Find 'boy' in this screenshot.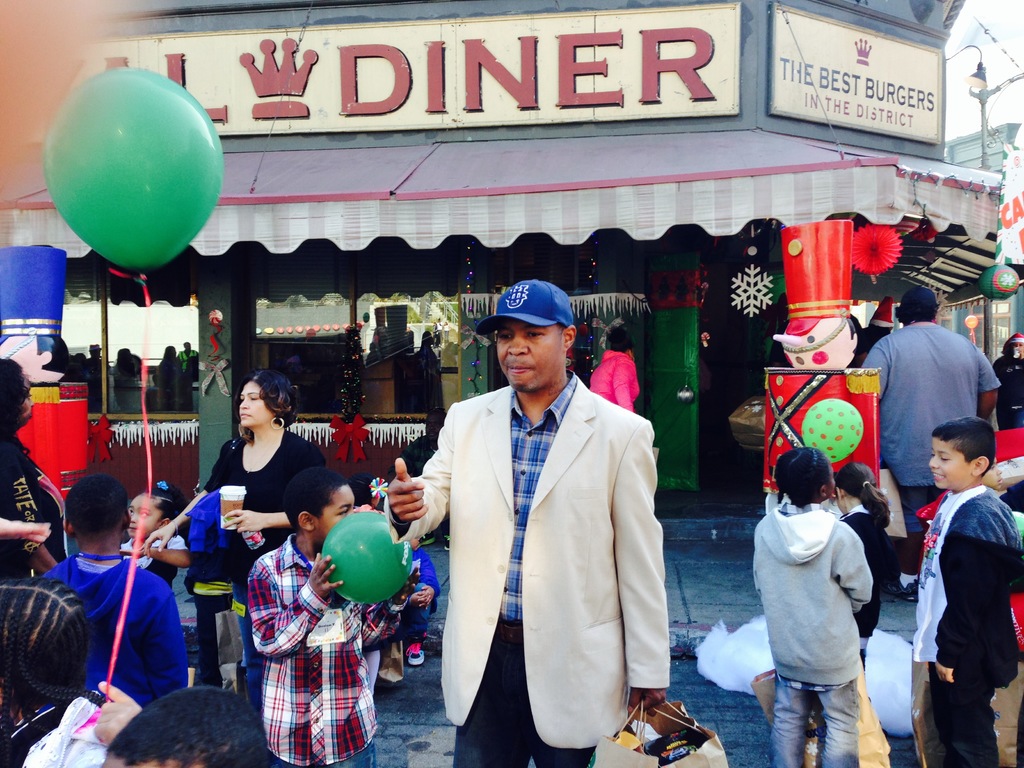
The bounding box for 'boy' is x1=248, y1=477, x2=411, y2=767.
